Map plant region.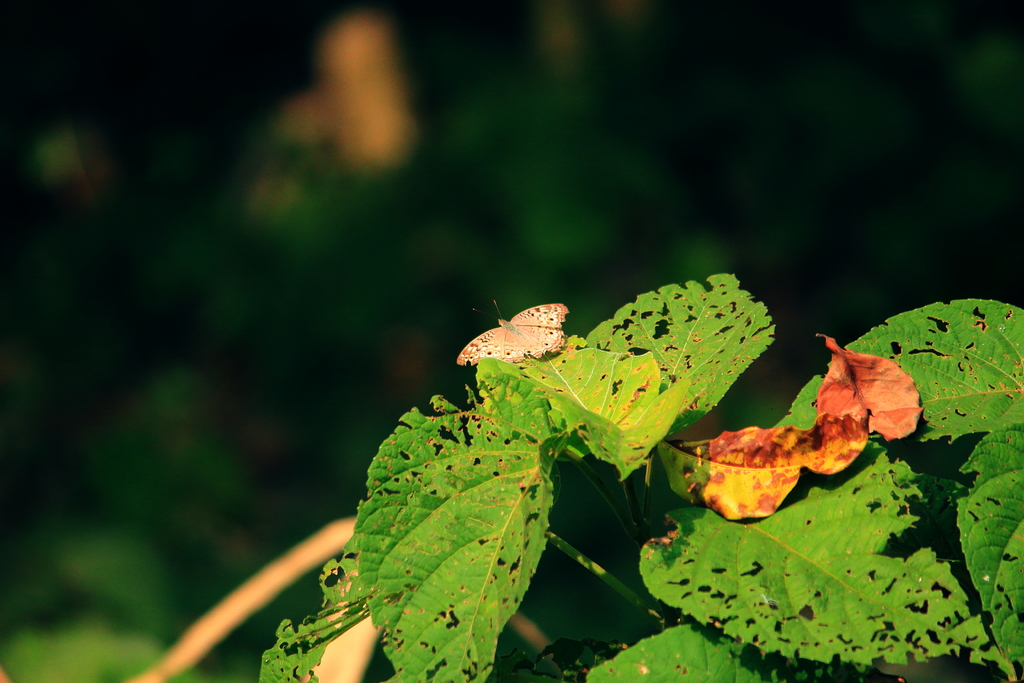
Mapped to <region>116, 266, 1023, 682</region>.
